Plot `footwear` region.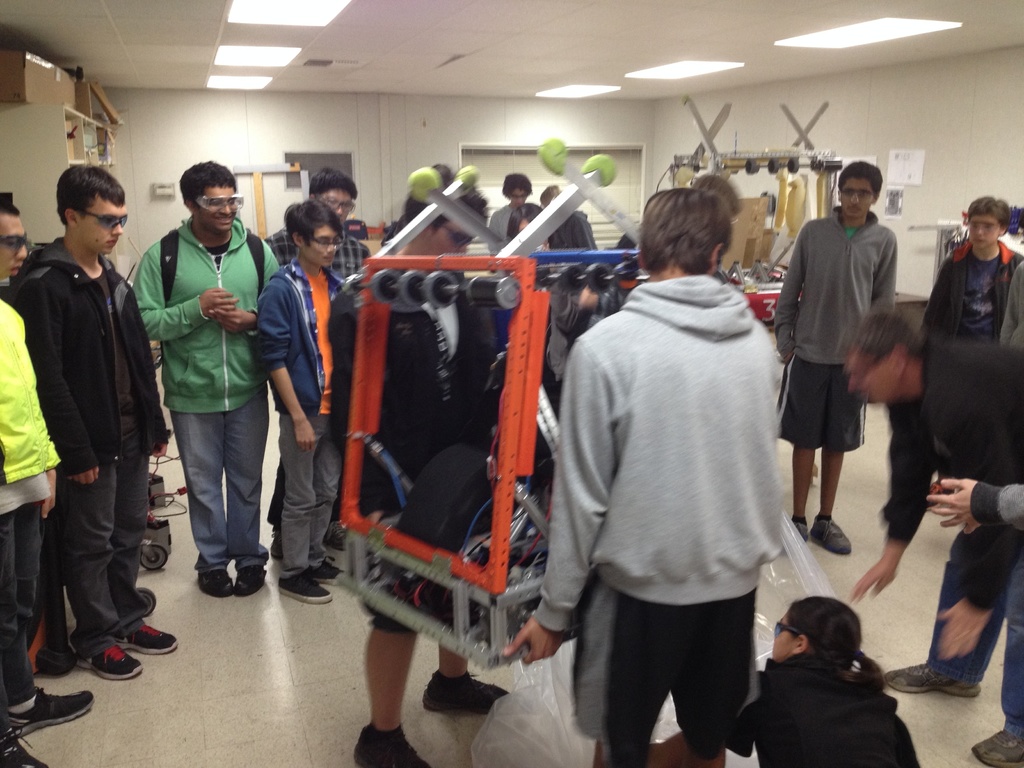
Plotted at 886 660 980 694.
